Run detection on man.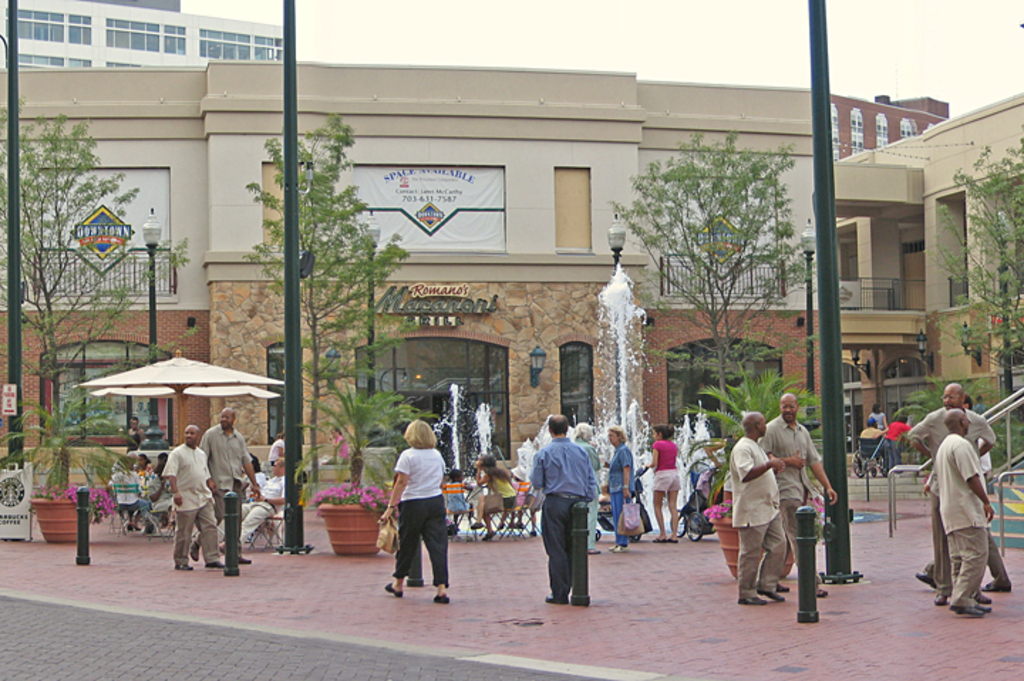
Result: locate(859, 415, 887, 441).
